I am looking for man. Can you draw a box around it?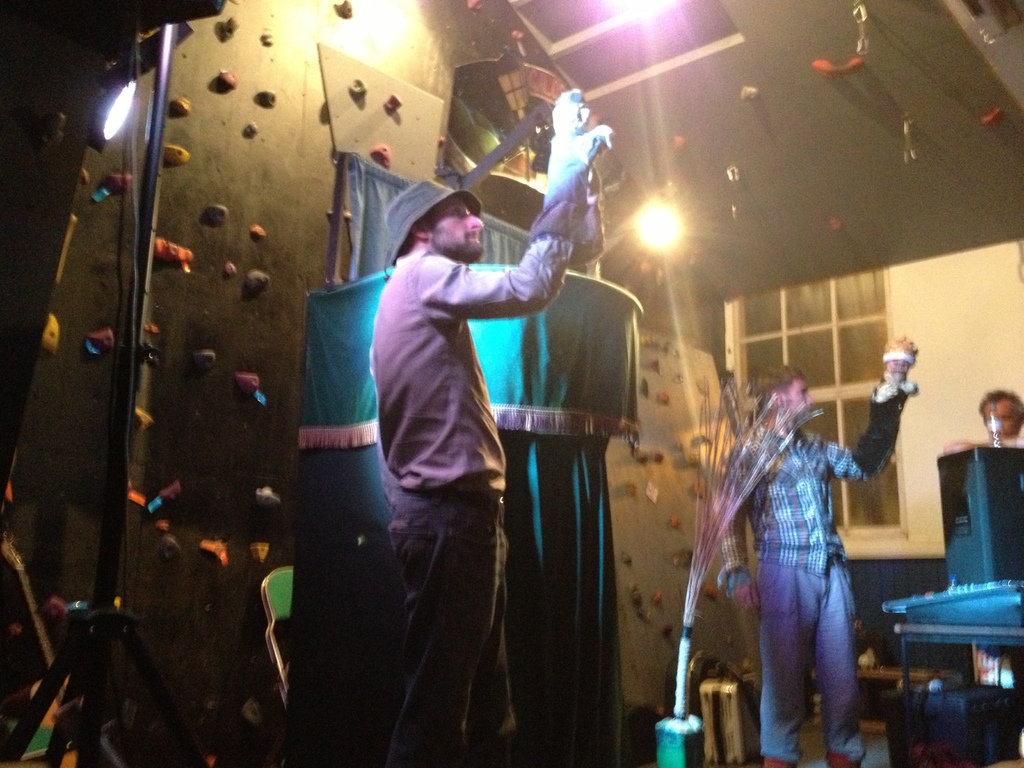
Sure, the bounding box is box(953, 386, 1023, 450).
